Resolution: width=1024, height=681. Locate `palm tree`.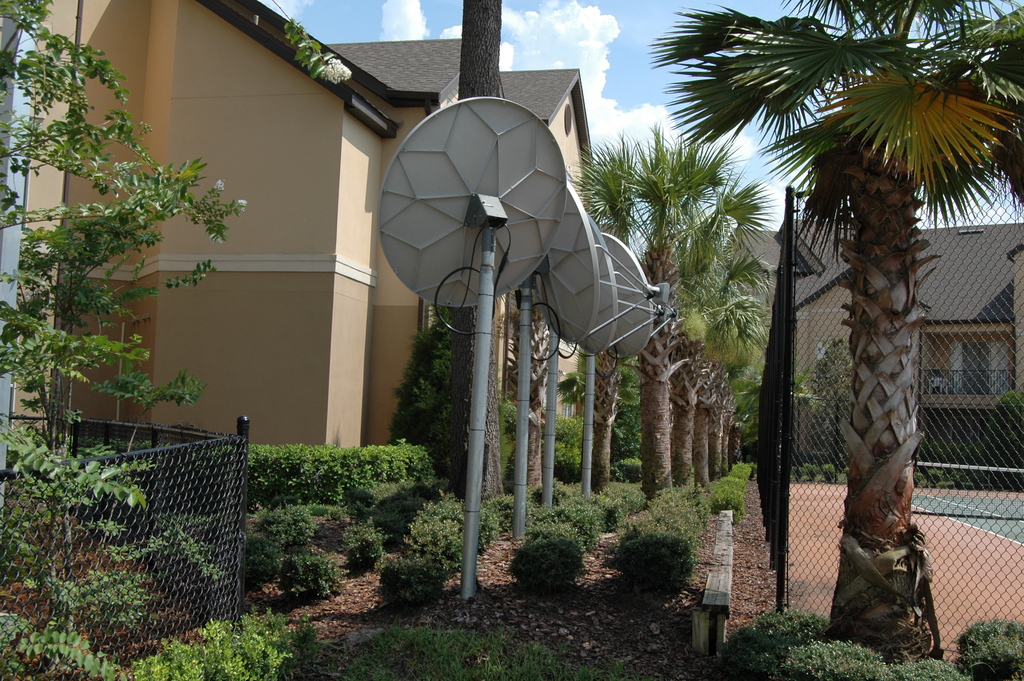
crop(572, 152, 645, 249).
